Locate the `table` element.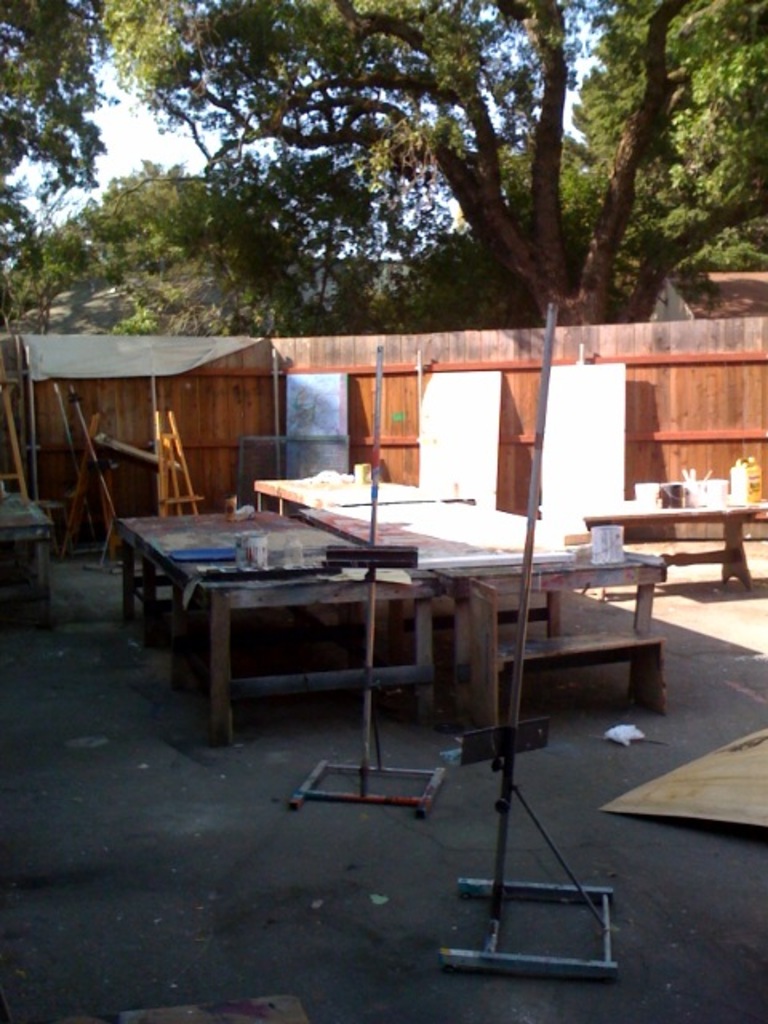
Element bbox: pyautogui.locateOnScreen(125, 499, 630, 771).
